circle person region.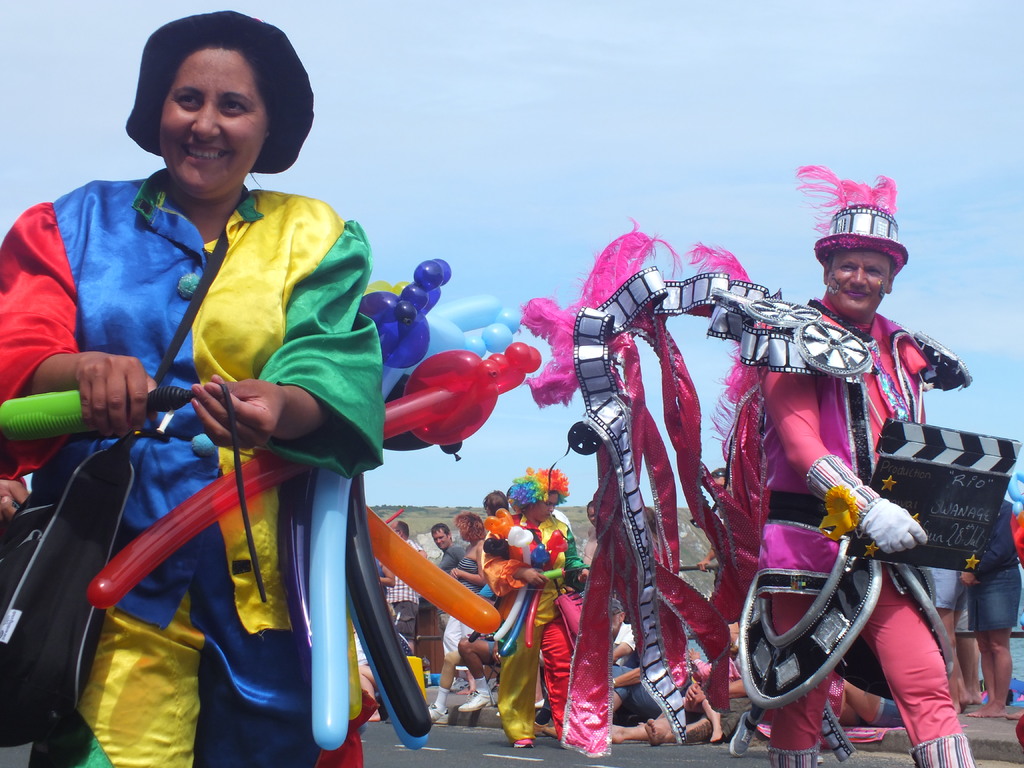
Region: 434, 522, 475, 637.
